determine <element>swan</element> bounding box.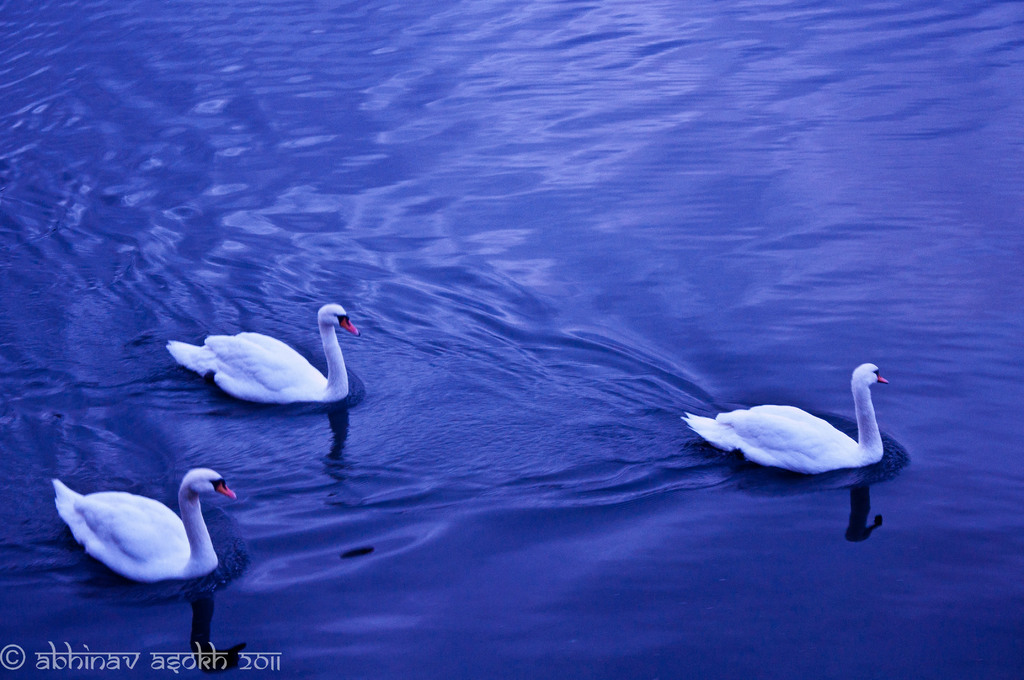
Determined: x1=51, y1=471, x2=241, y2=587.
